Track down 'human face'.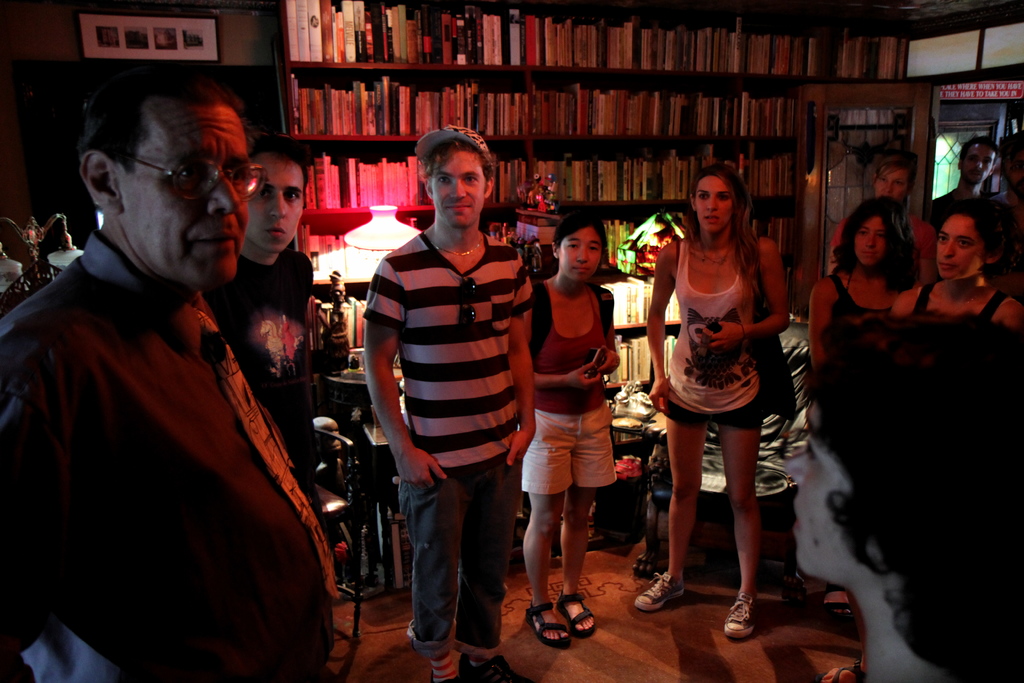
Tracked to <bbox>433, 154, 487, 230</bbox>.
